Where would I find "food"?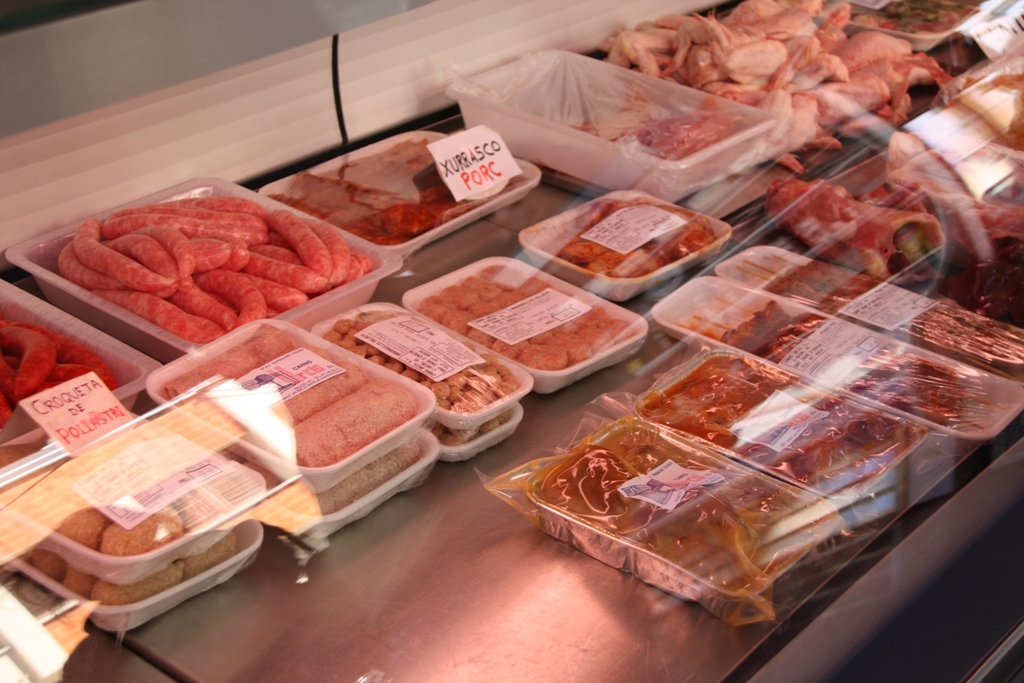
At <bbox>534, 426, 807, 594</bbox>.
